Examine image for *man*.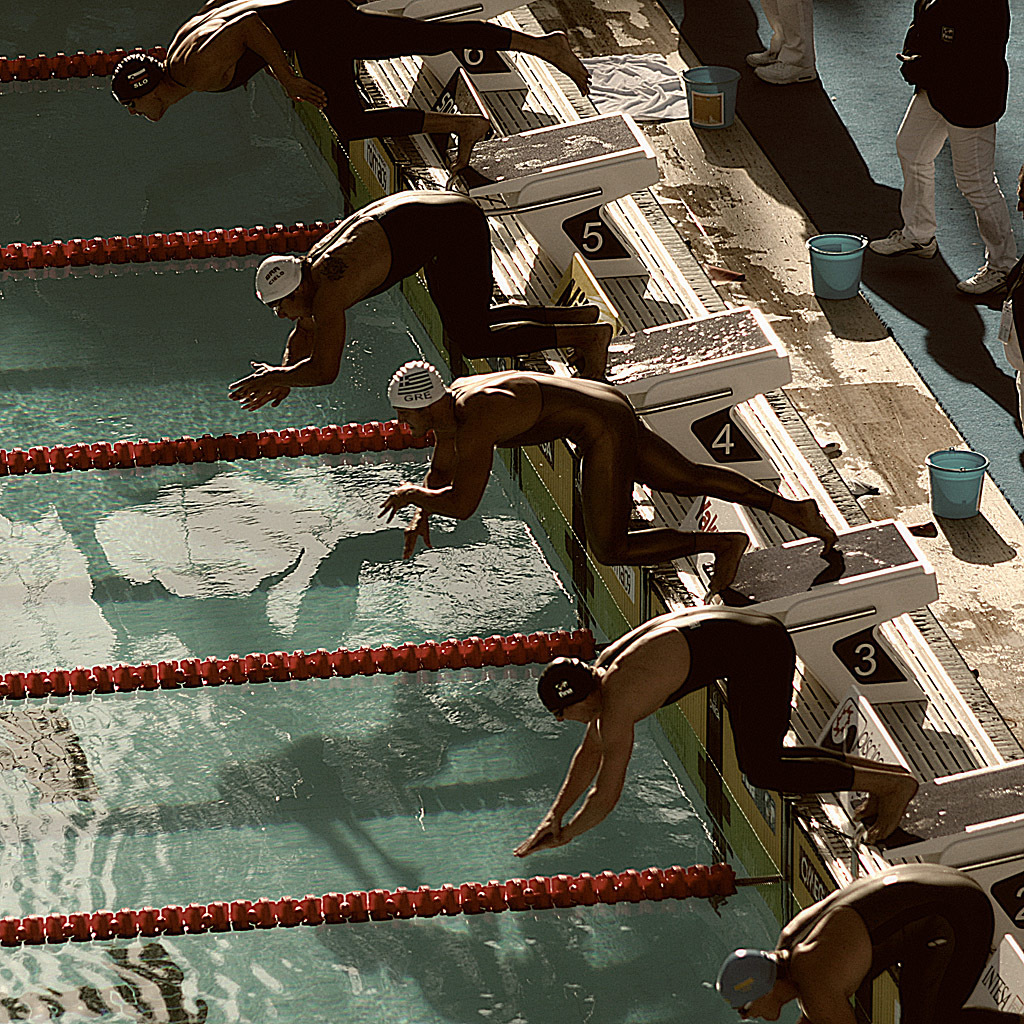
Examination result: crop(111, 0, 586, 165).
